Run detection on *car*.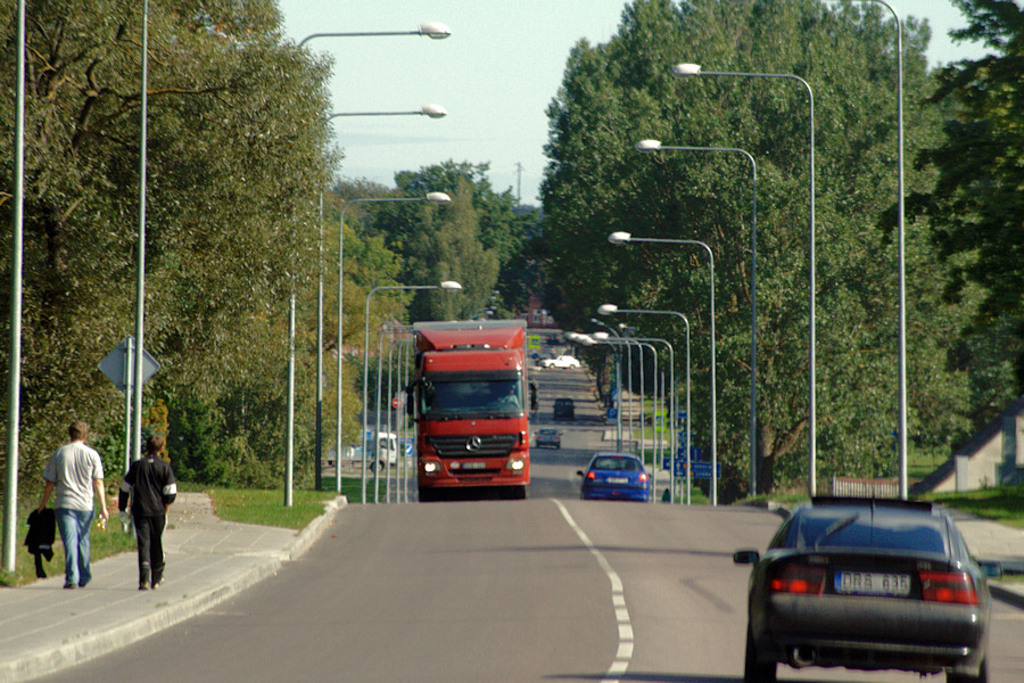
Result: rect(744, 496, 998, 681).
